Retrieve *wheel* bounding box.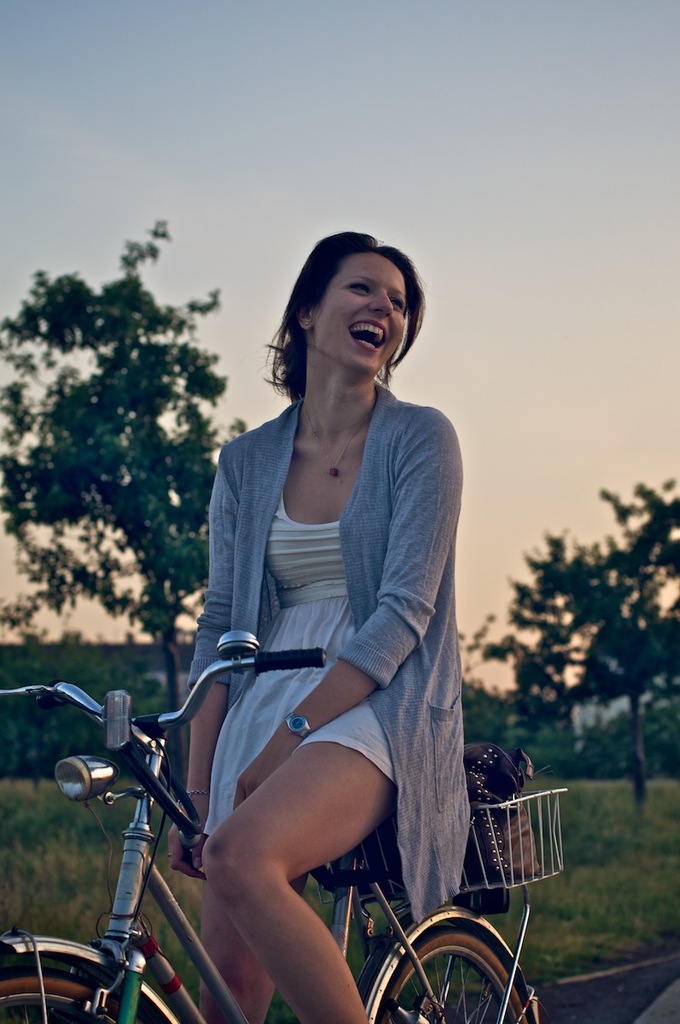
Bounding box: bbox=[364, 915, 540, 1023].
